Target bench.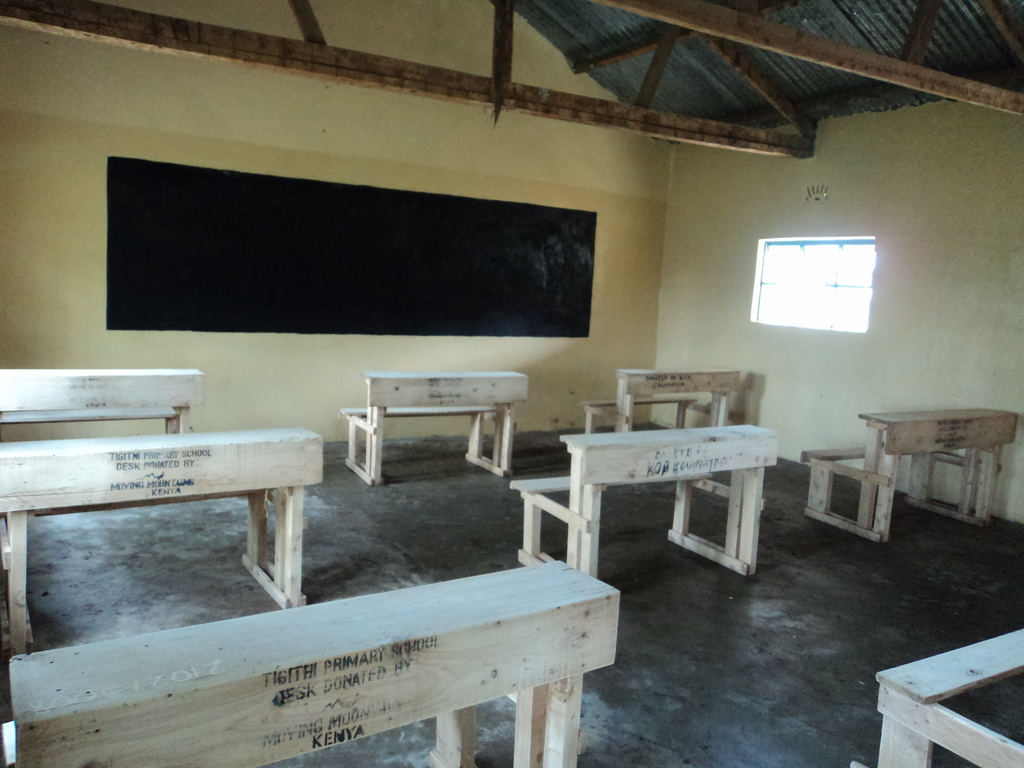
Target region: [578, 369, 744, 436].
